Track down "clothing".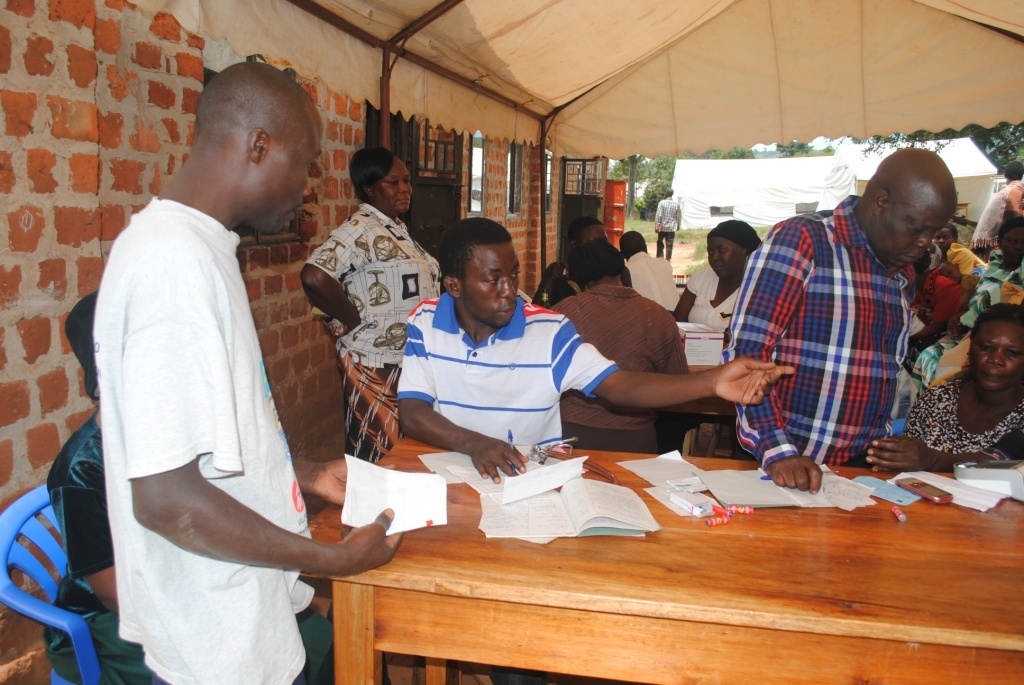
Tracked to {"x1": 299, "y1": 204, "x2": 447, "y2": 458}.
